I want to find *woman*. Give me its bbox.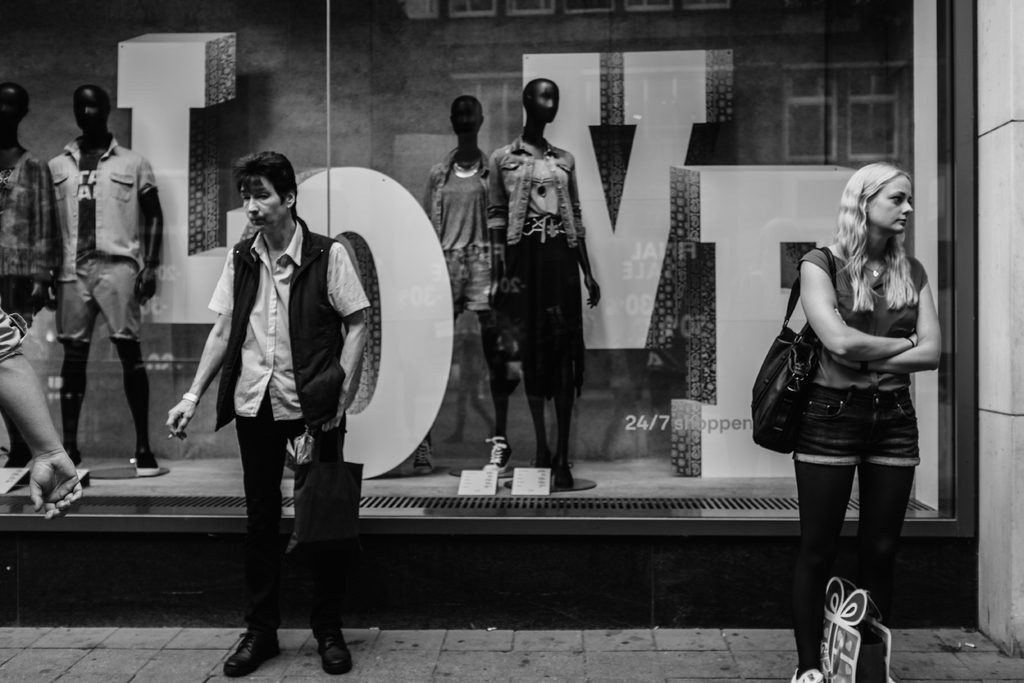
left=764, top=158, right=954, bottom=650.
